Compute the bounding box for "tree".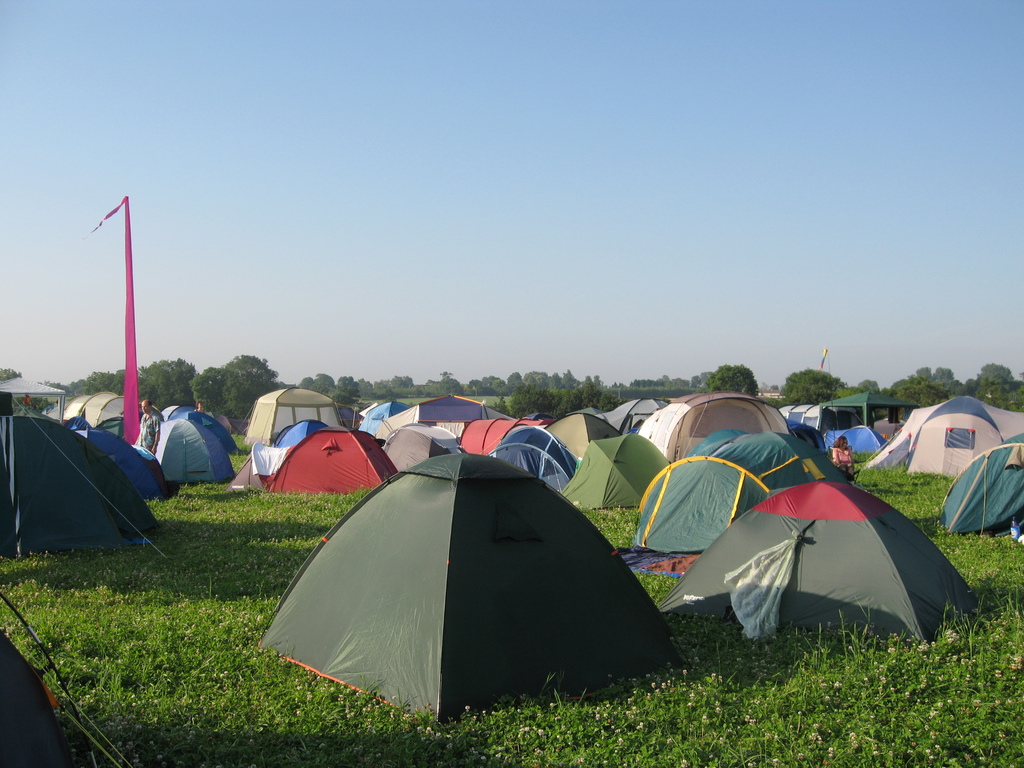
[x1=426, y1=379, x2=504, y2=412].
